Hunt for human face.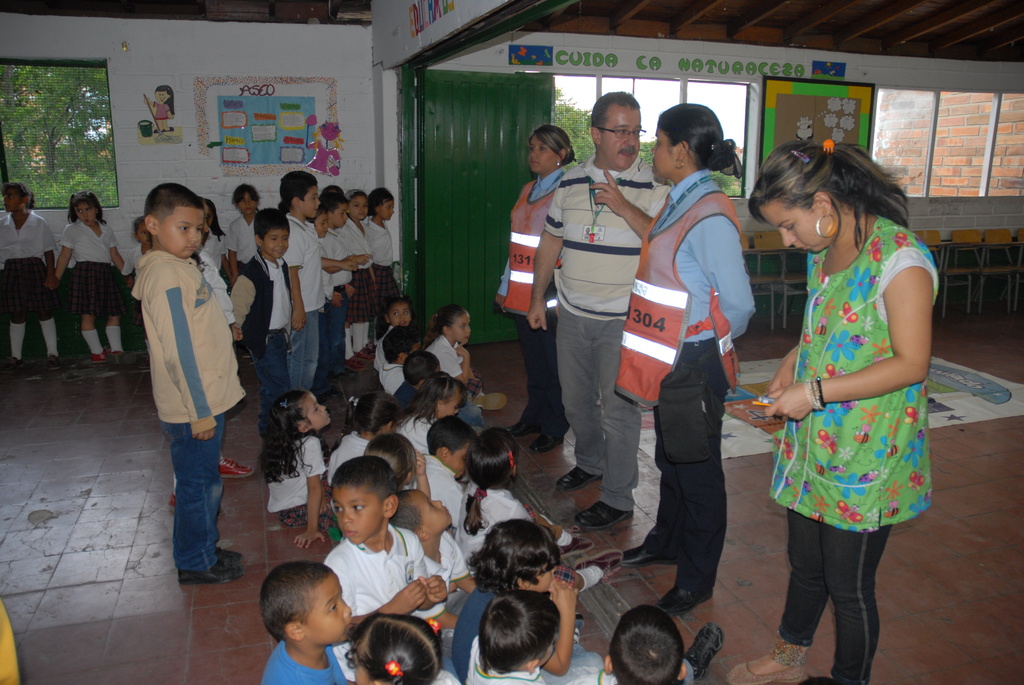
Hunted down at bbox(1, 185, 23, 212).
